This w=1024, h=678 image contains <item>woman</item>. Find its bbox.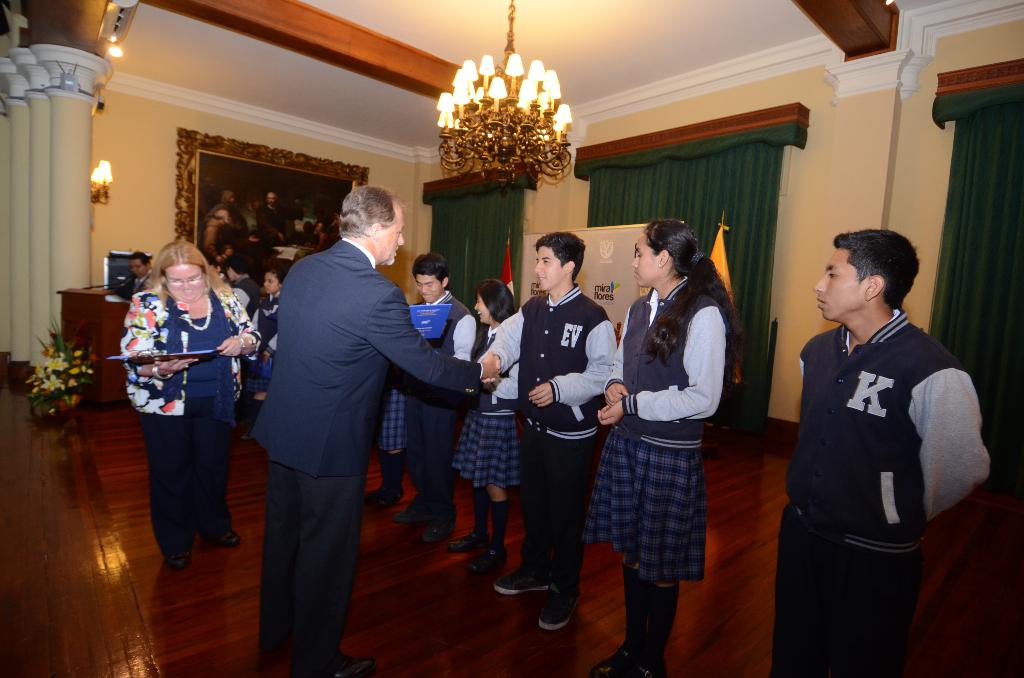
<bbox>444, 284, 527, 574</bbox>.
